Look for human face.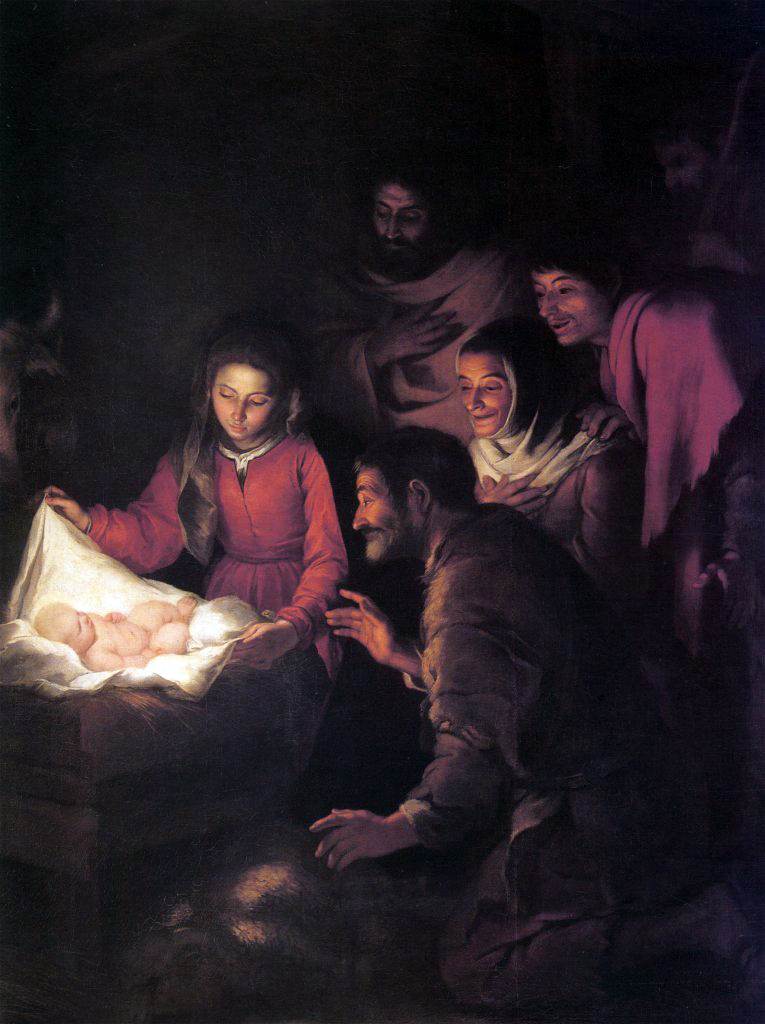
Found: <region>521, 258, 609, 349</region>.
